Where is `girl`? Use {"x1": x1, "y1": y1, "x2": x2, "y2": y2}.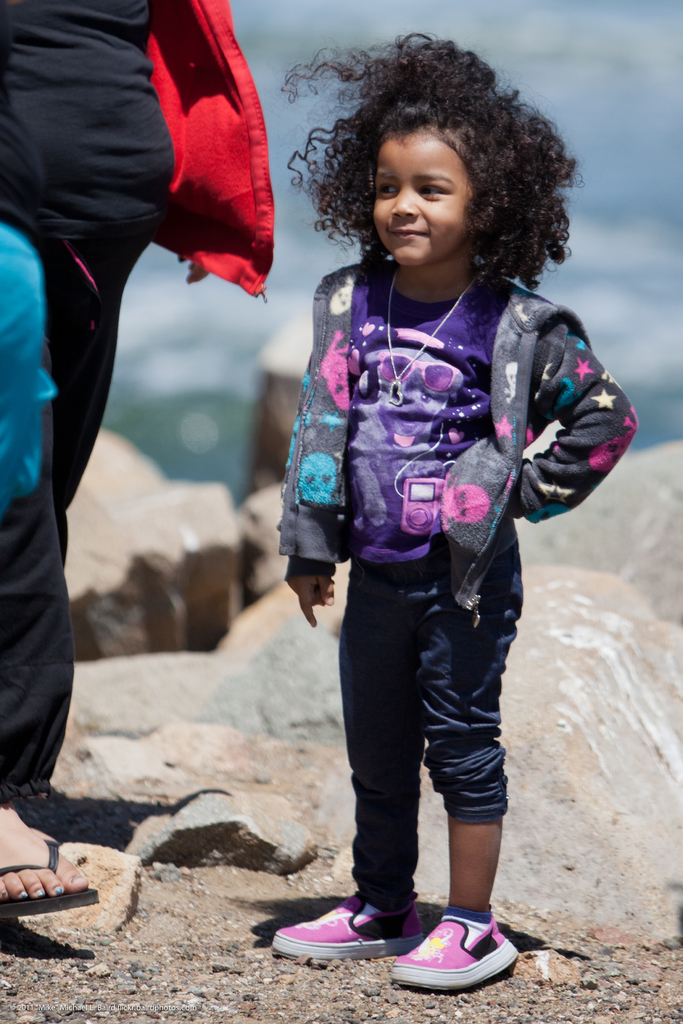
{"x1": 263, "y1": 26, "x2": 642, "y2": 991}.
